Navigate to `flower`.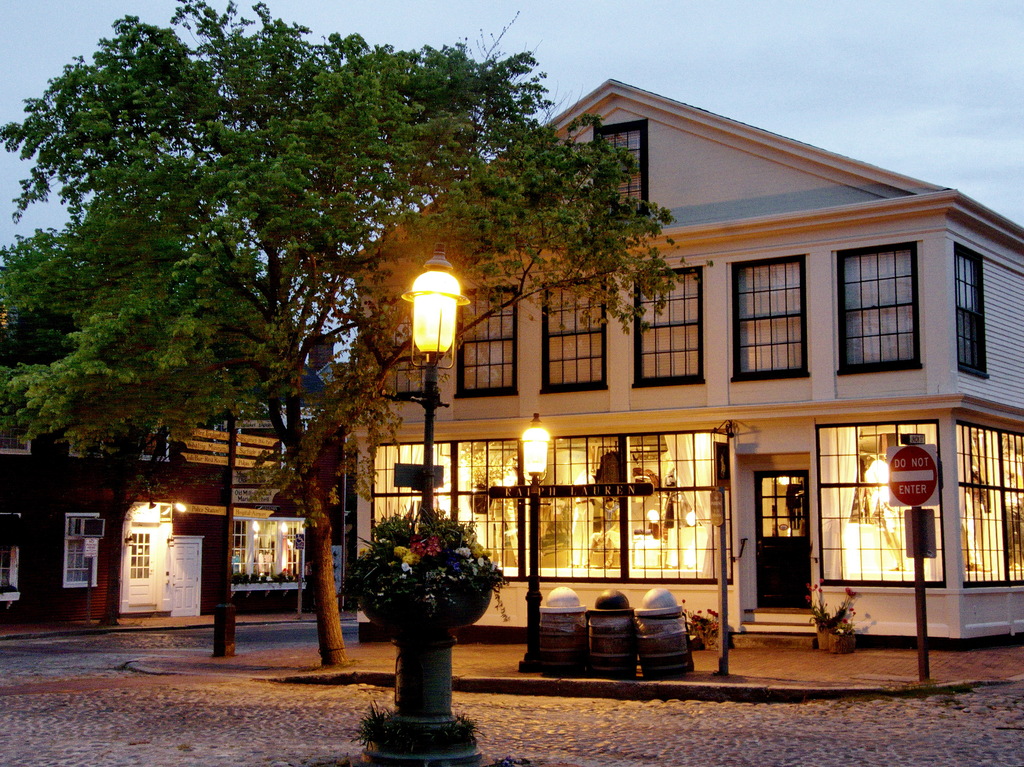
Navigation target: box(819, 579, 823, 583).
